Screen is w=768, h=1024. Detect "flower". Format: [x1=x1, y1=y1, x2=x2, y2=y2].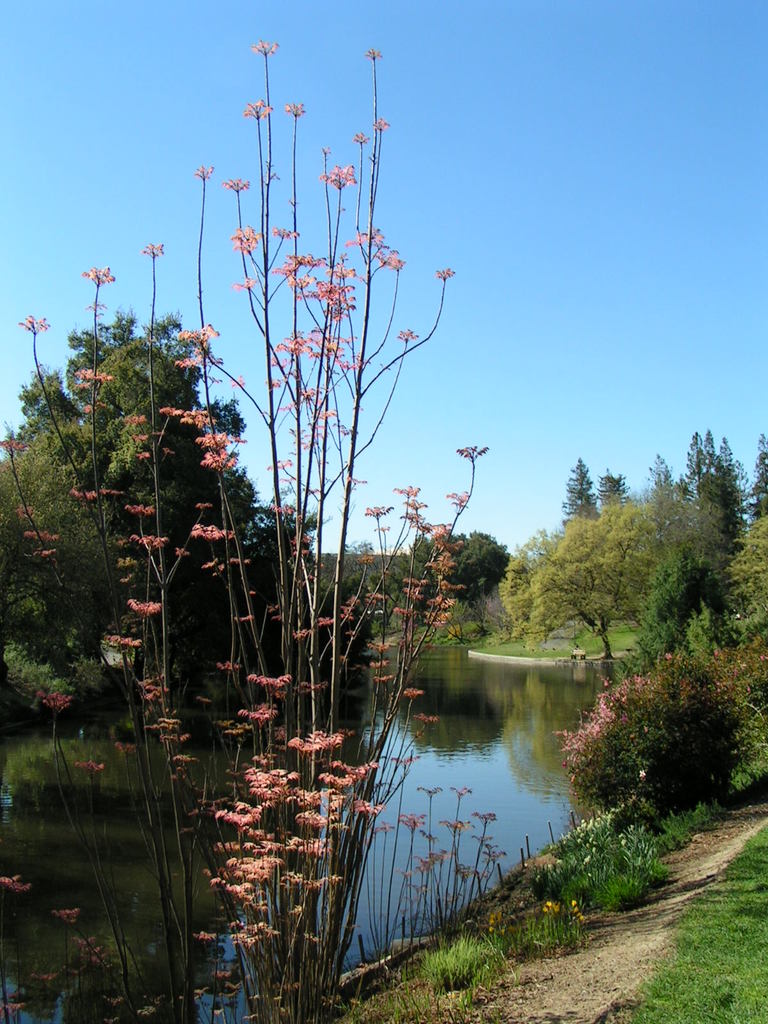
[x1=193, y1=159, x2=224, y2=183].
